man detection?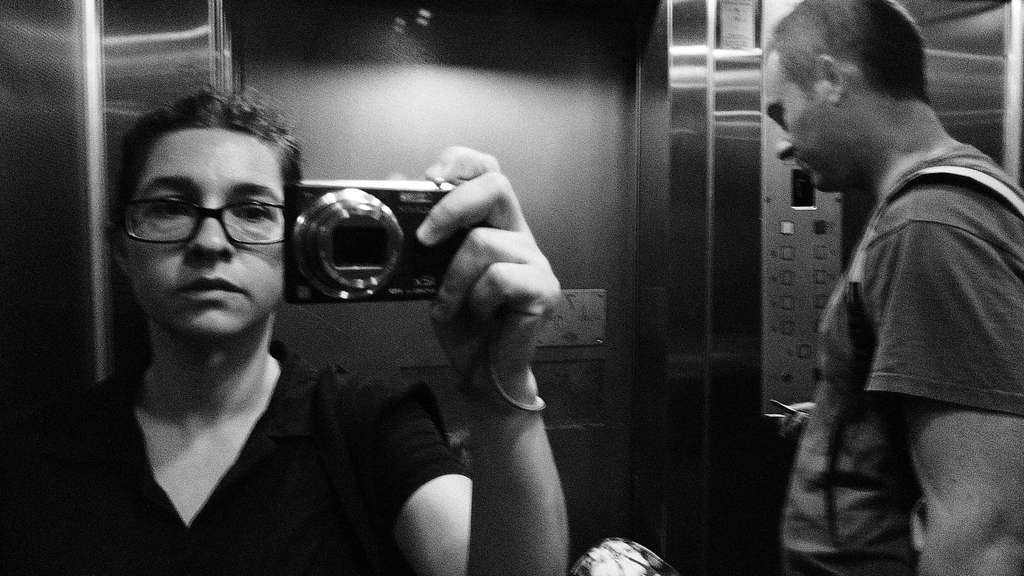
[left=26, top=87, right=572, bottom=575]
